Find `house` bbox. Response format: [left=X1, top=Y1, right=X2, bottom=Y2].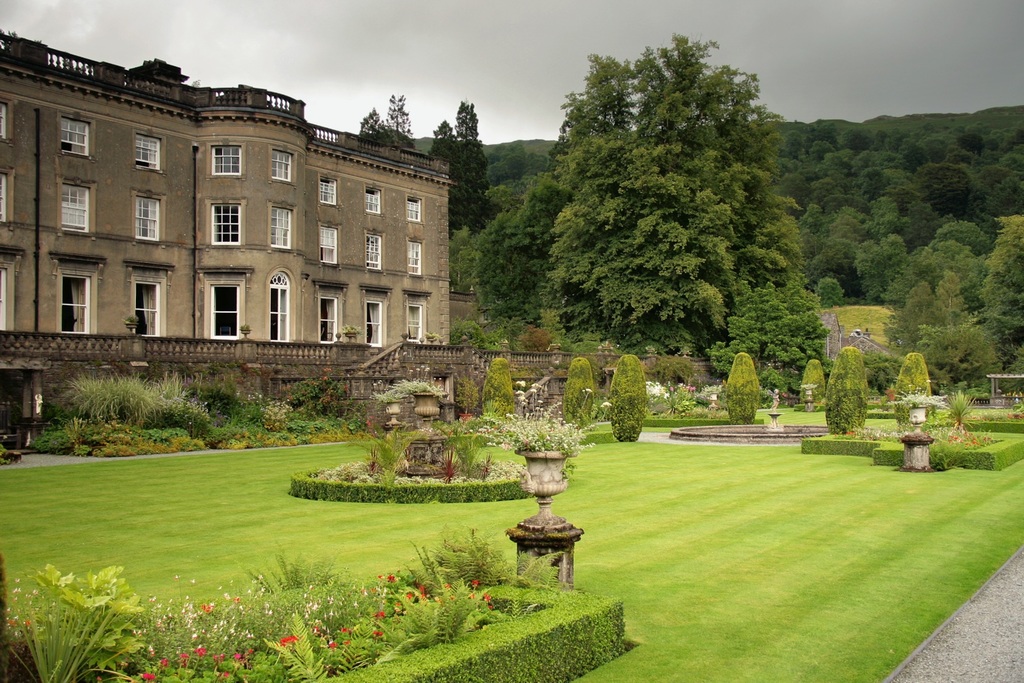
[left=0, top=21, right=465, bottom=338].
